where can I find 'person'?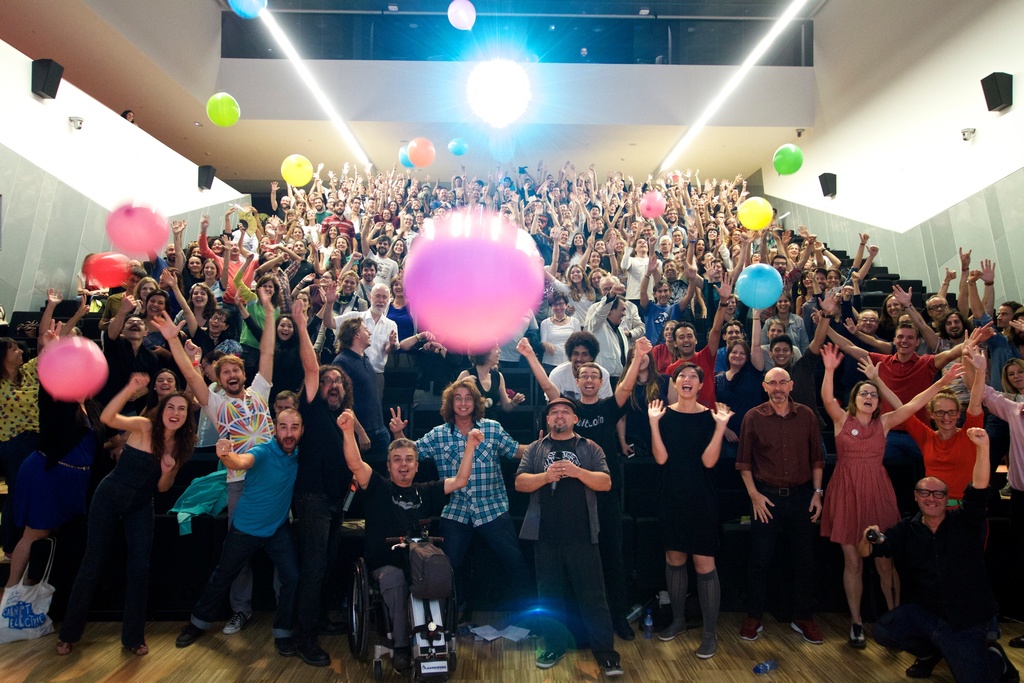
You can find it at (x1=614, y1=233, x2=666, y2=321).
